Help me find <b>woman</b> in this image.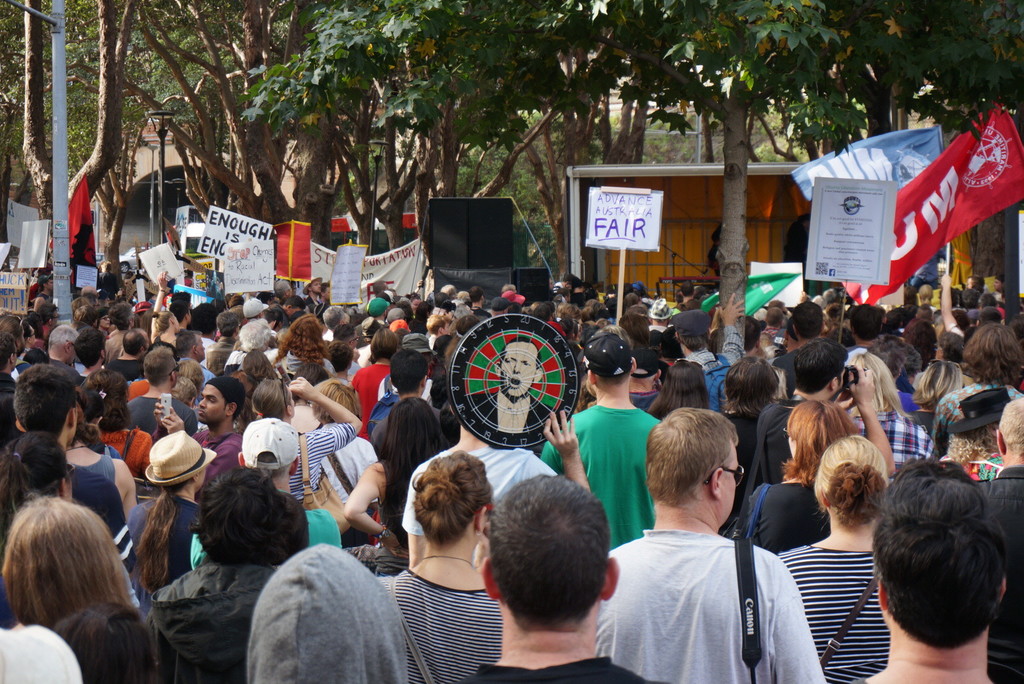
Found it: x1=742, y1=398, x2=858, y2=552.
